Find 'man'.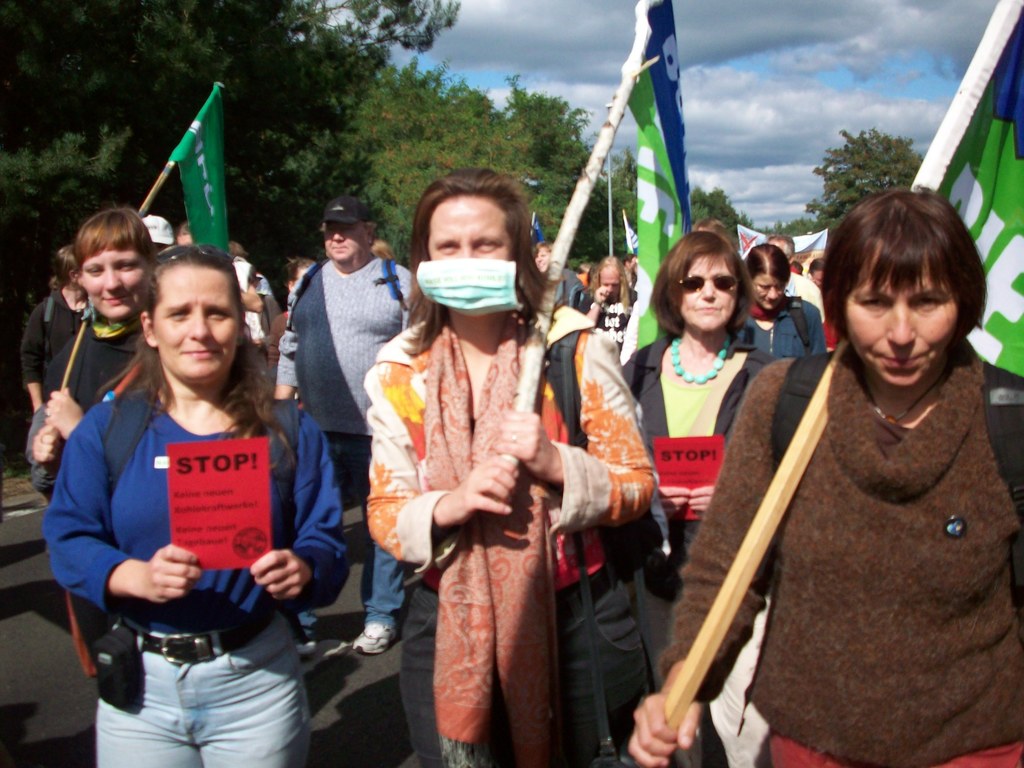
<region>255, 156, 412, 606</region>.
